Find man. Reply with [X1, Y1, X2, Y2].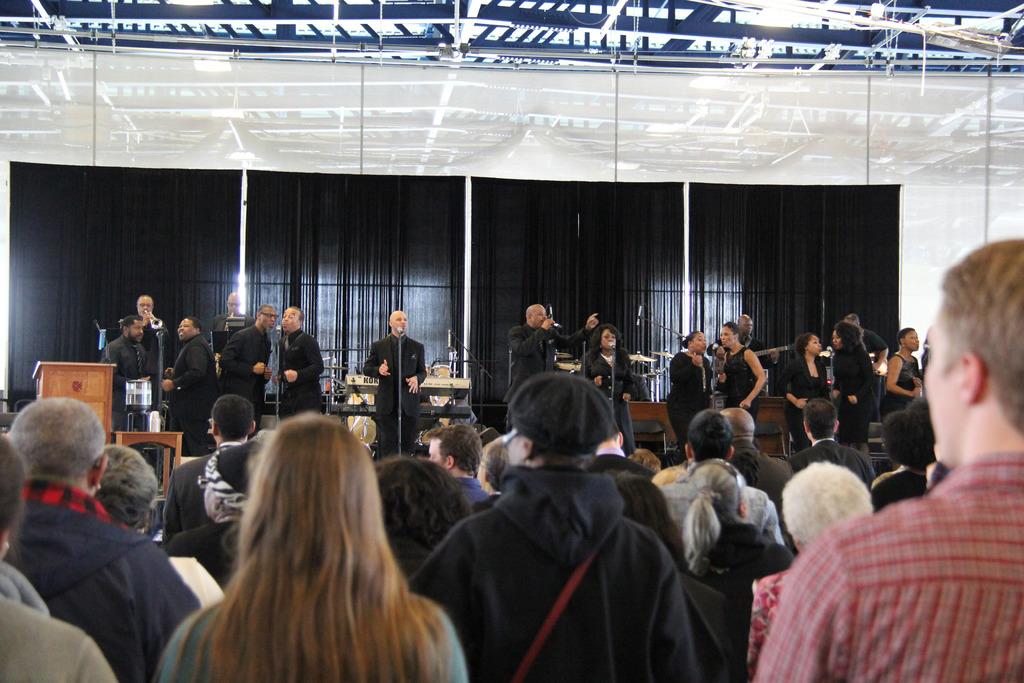
[788, 393, 879, 488].
